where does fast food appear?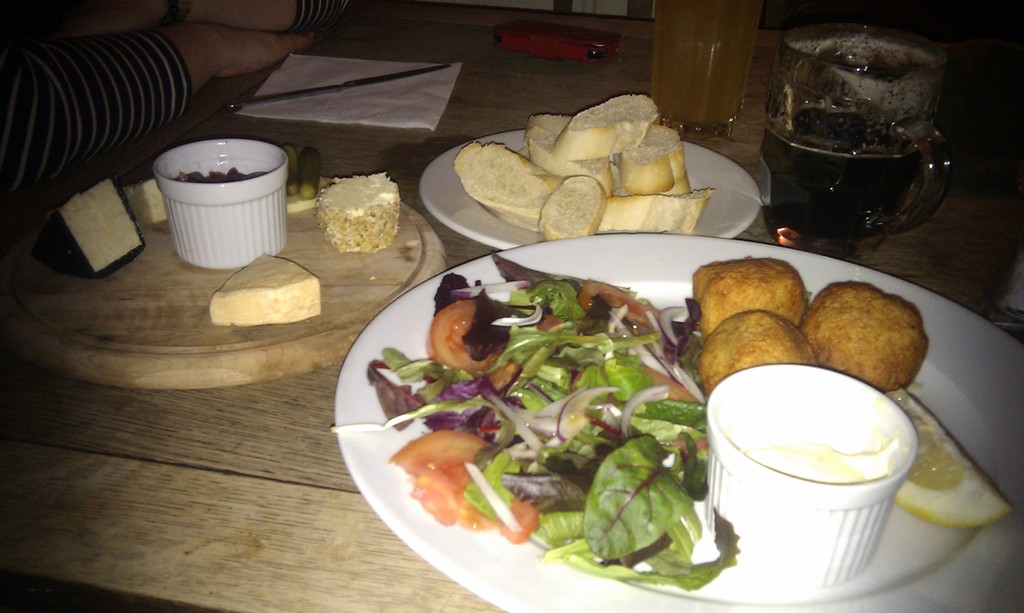
Appears at box(514, 112, 577, 142).
